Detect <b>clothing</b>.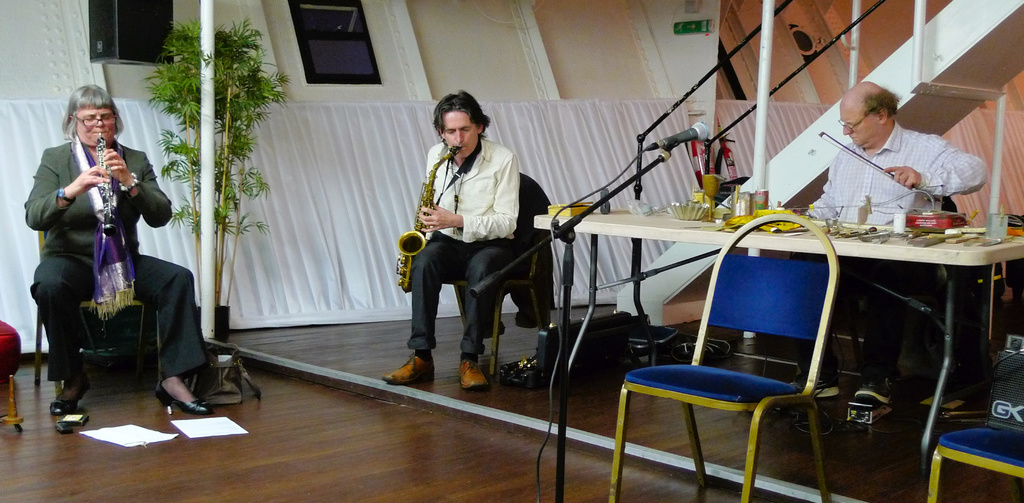
Detected at (806,118,982,343).
